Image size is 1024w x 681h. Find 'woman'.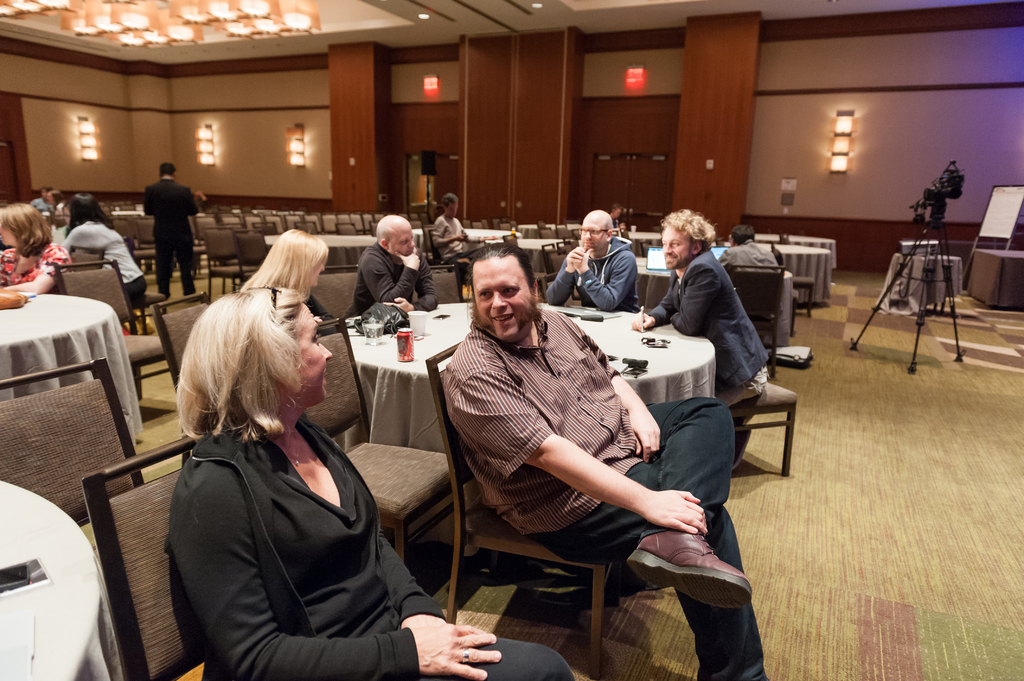
<region>0, 200, 72, 303</region>.
